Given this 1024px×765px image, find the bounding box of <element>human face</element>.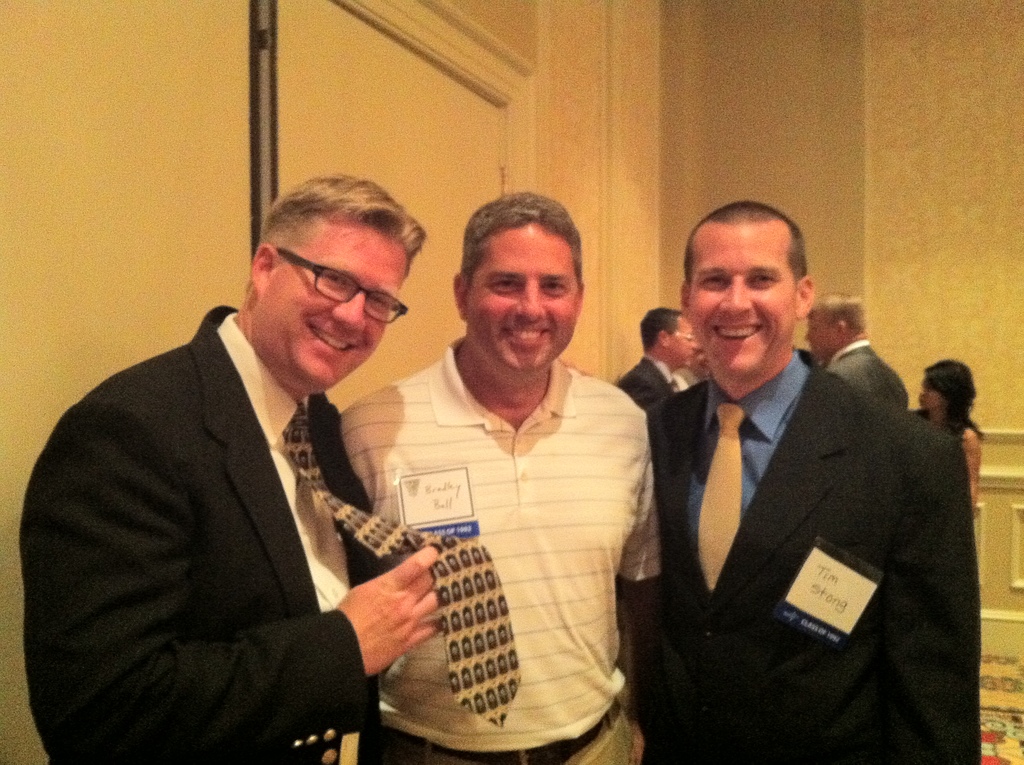
{"x1": 918, "y1": 364, "x2": 949, "y2": 409}.
